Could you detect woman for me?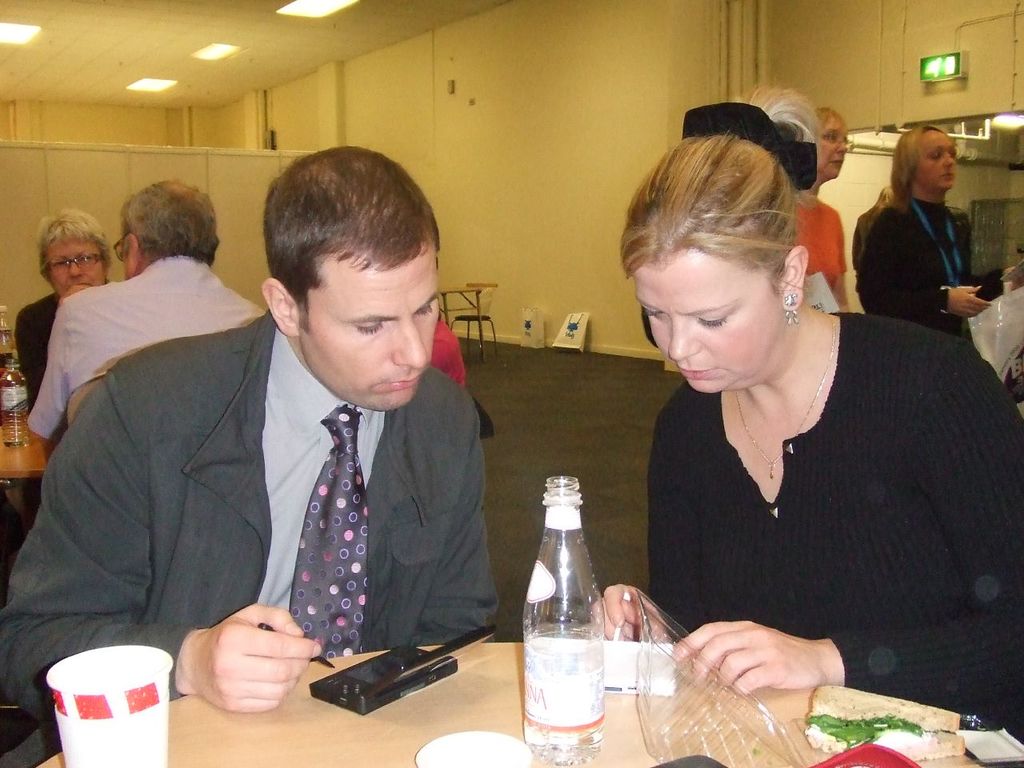
Detection result: x1=590 y1=86 x2=1023 y2=742.
